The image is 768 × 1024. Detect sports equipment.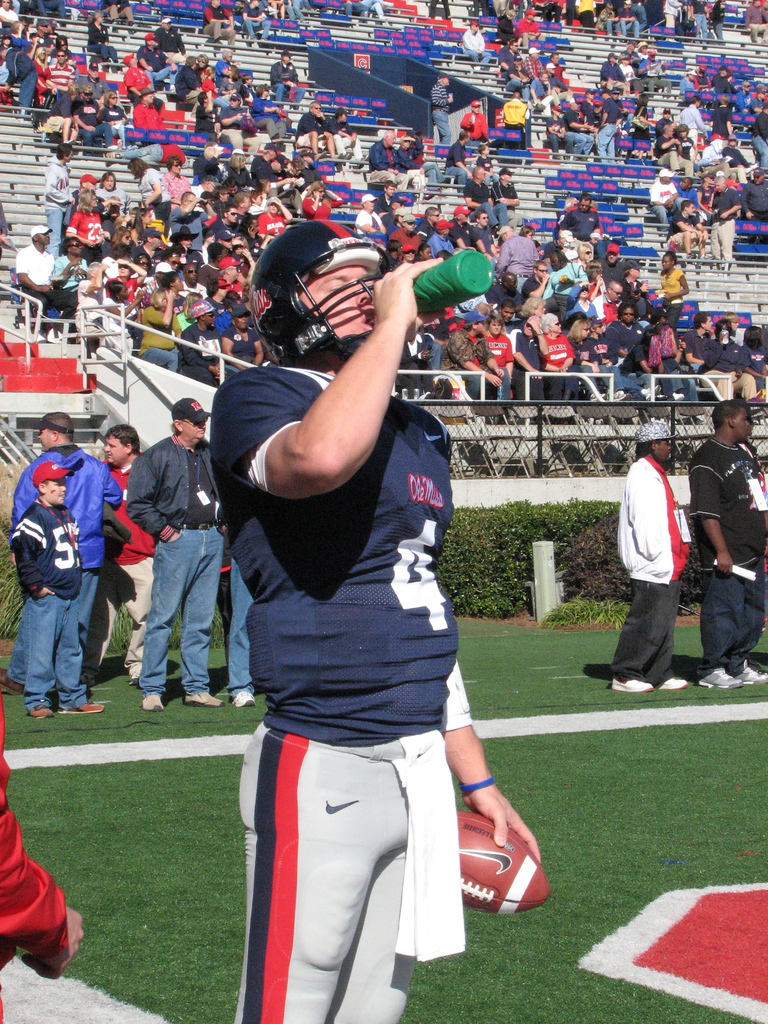
Detection: bbox(453, 811, 547, 918).
